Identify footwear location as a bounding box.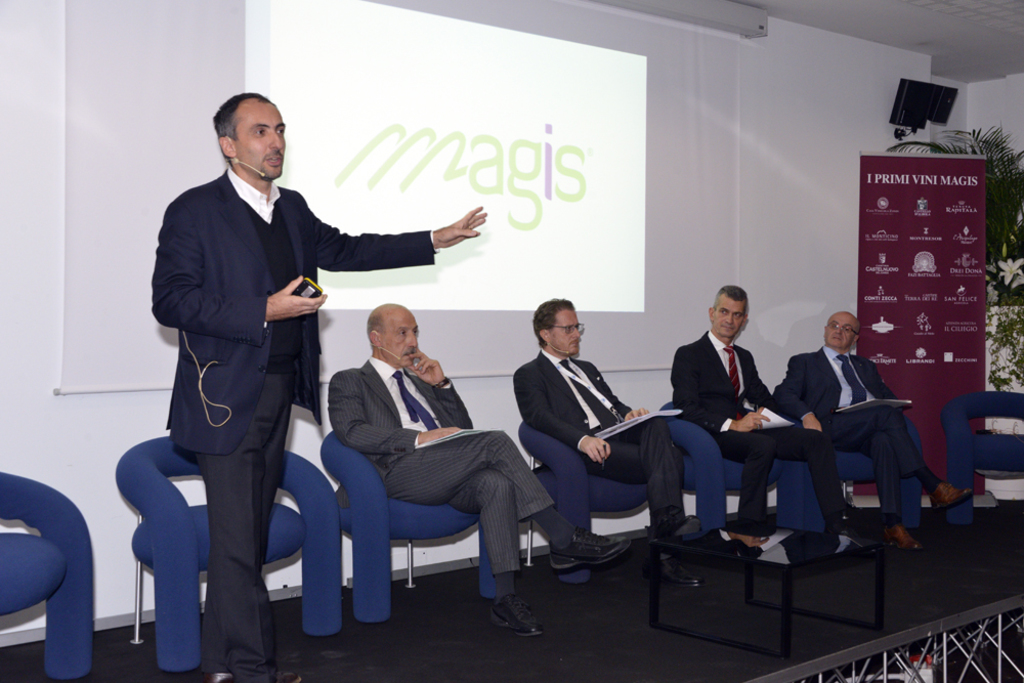
crop(658, 557, 708, 601).
